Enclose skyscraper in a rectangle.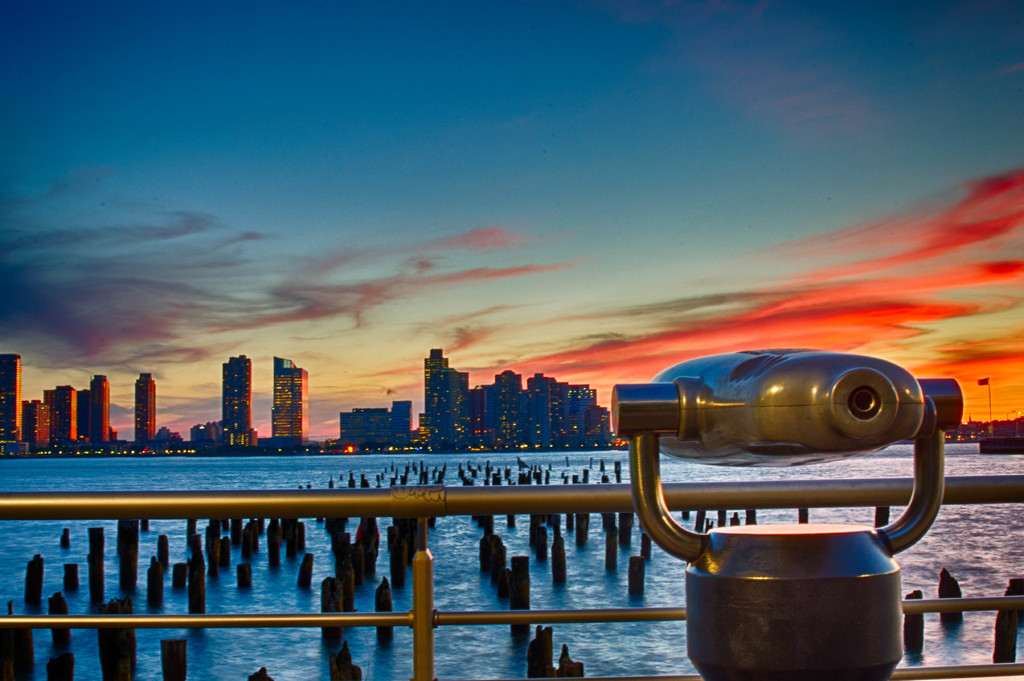
select_region(0, 353, 22, 442).
